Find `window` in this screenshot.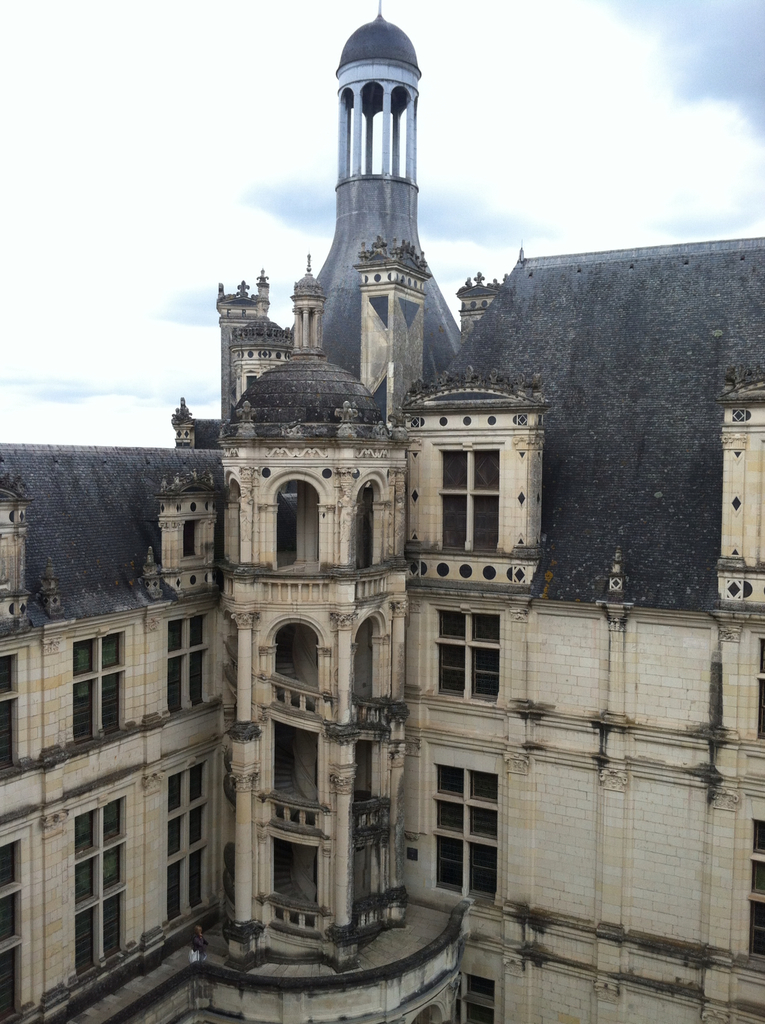
The bounding box for `window` is <region>184, 519, 200, 556</region>.
